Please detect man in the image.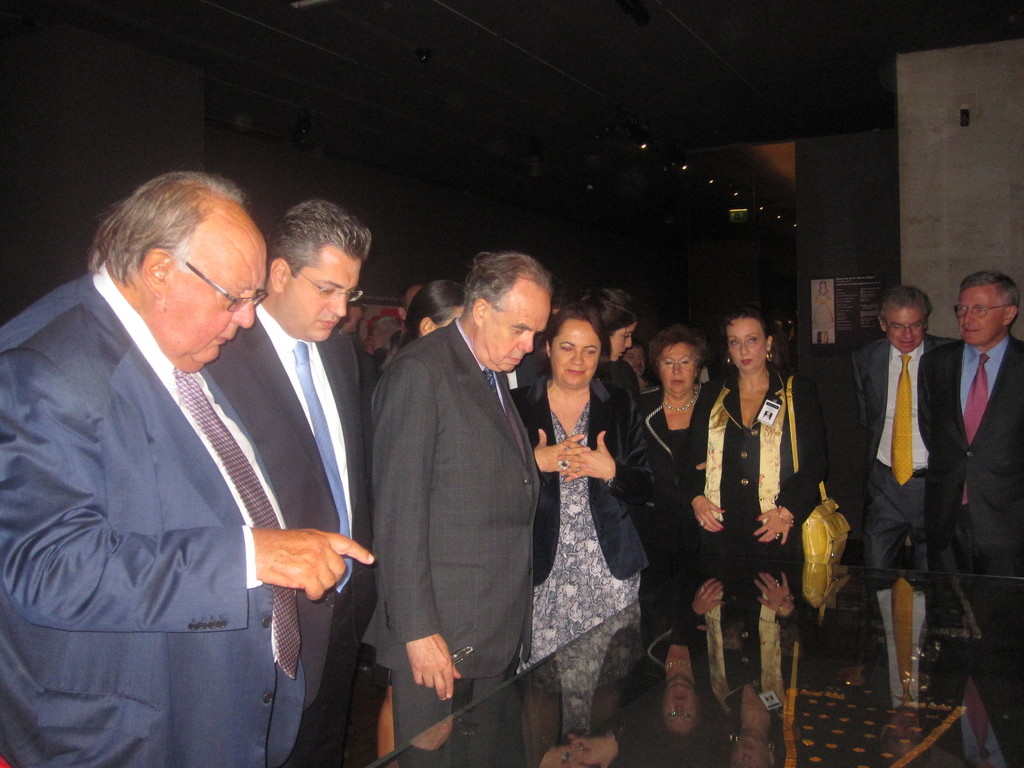
box=[367, 248, 555, 743].
